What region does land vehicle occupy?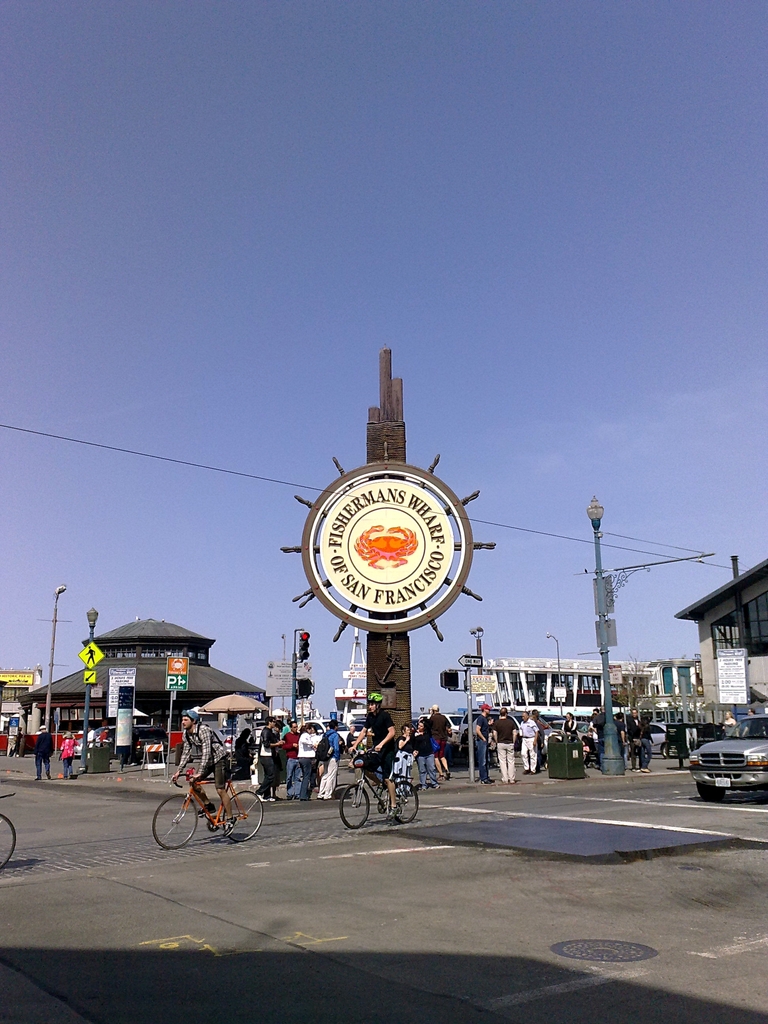
region(426, 713, 454, 729).
